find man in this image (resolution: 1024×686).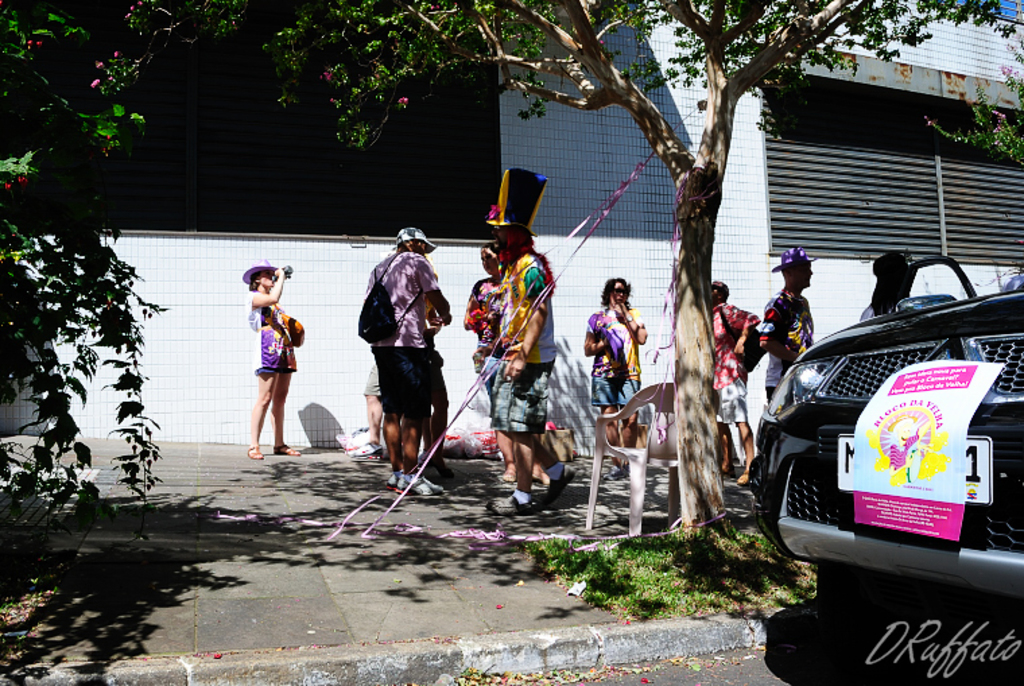
box=[757, 248, 817, 407].
